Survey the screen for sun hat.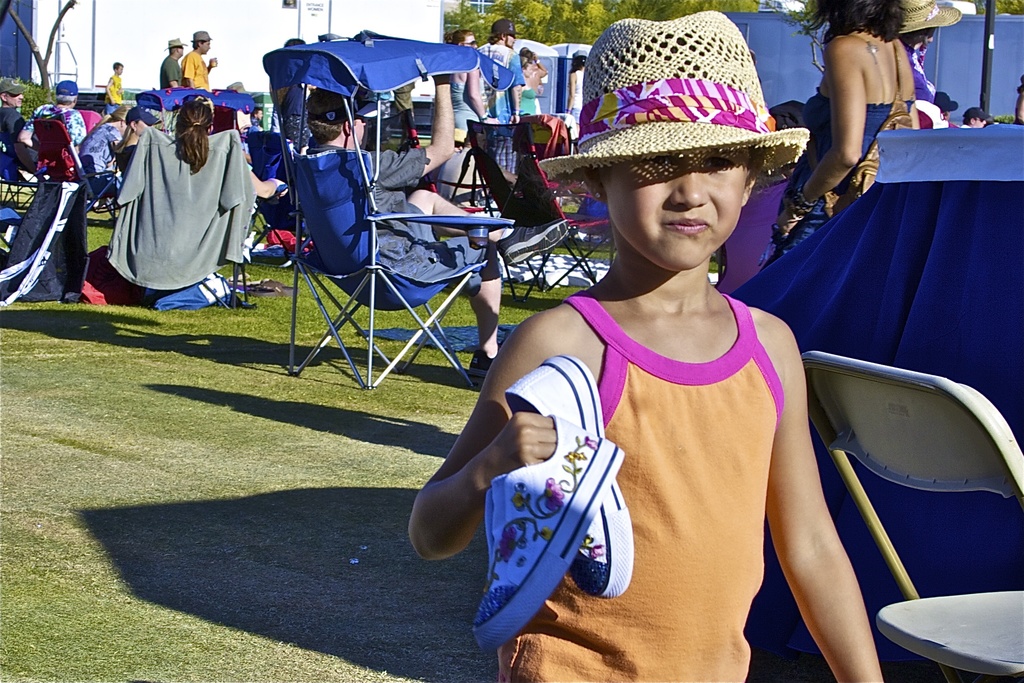
Survey found: left=192, top=28, right=213, bottom=42.
